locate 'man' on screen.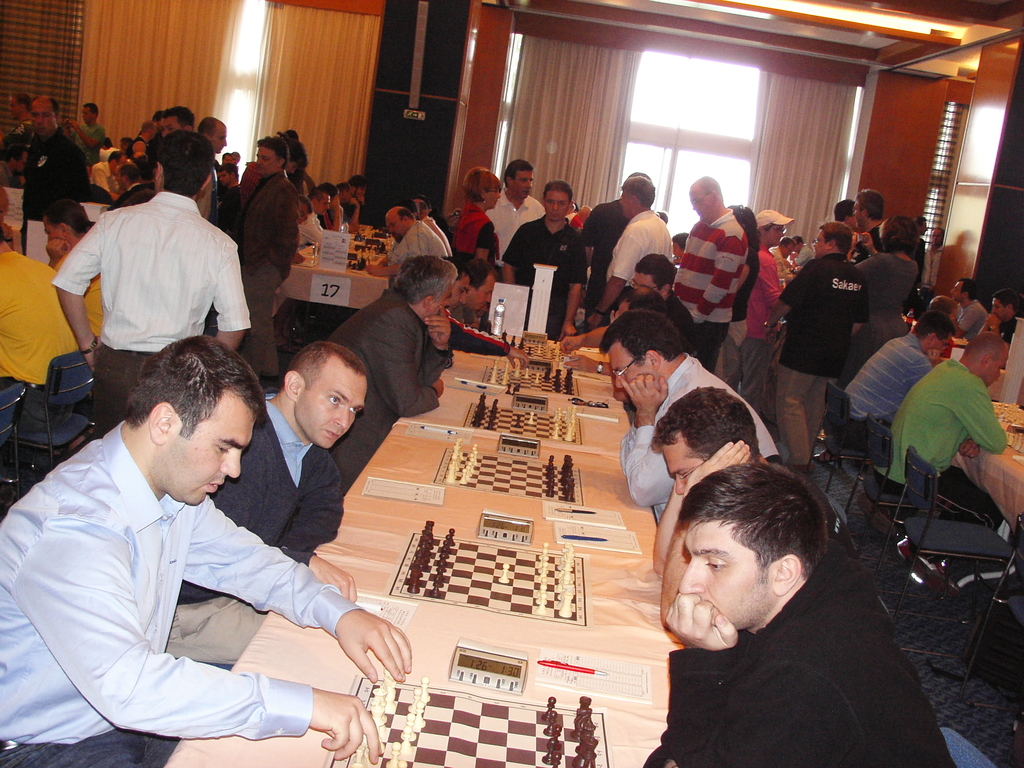
On screen at x1=0 y1=335 x2=411 y2=767.
